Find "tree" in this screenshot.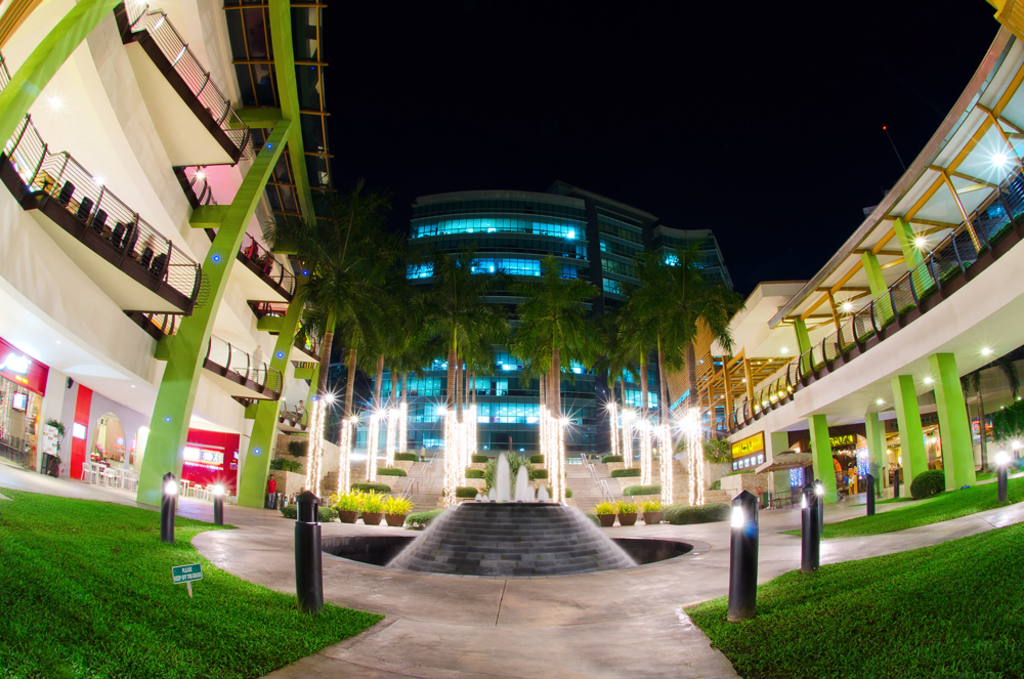
The bounding box for "tree" is box(322, 253, 390, 498).
